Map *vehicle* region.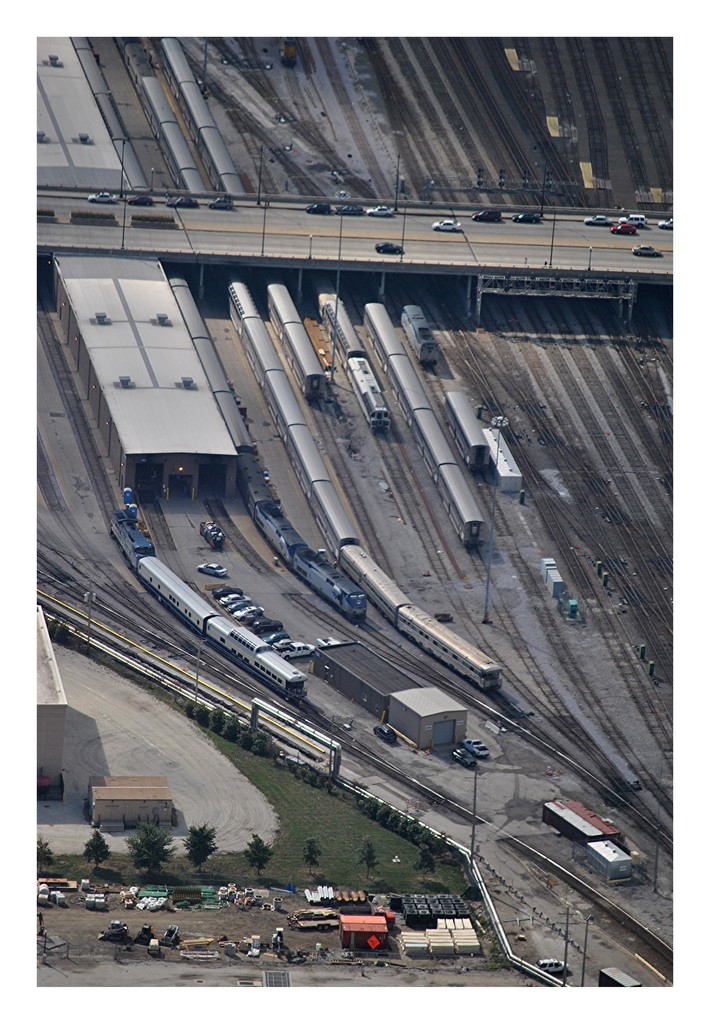
Mapped to left=610, top=224, right=638, bottom=236.
